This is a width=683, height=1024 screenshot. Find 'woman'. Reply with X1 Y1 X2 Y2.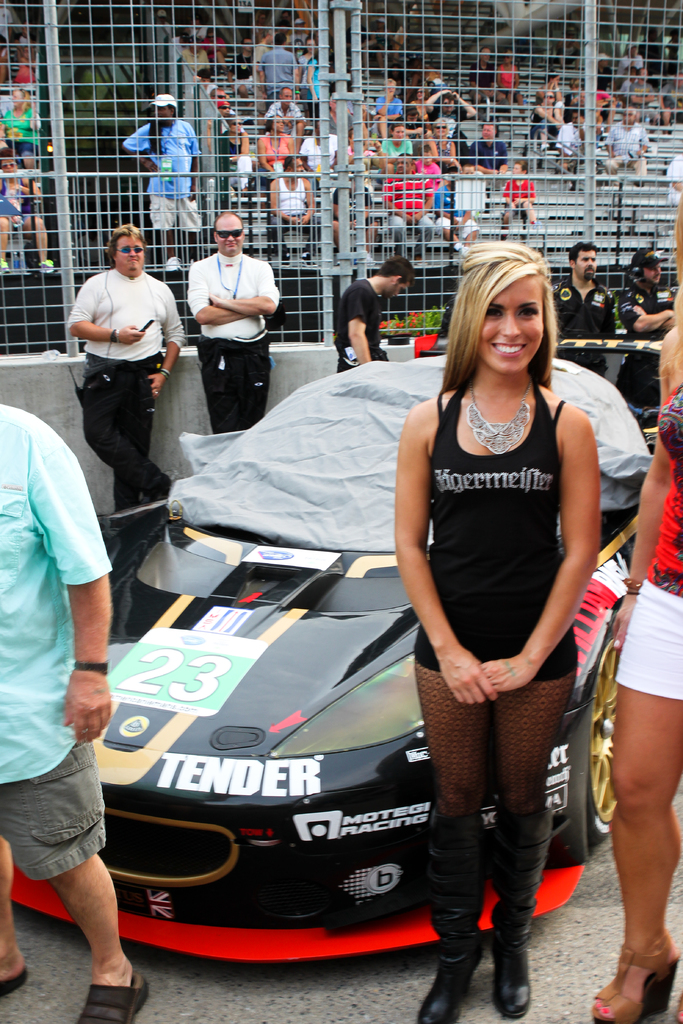
411 84 431 122.
